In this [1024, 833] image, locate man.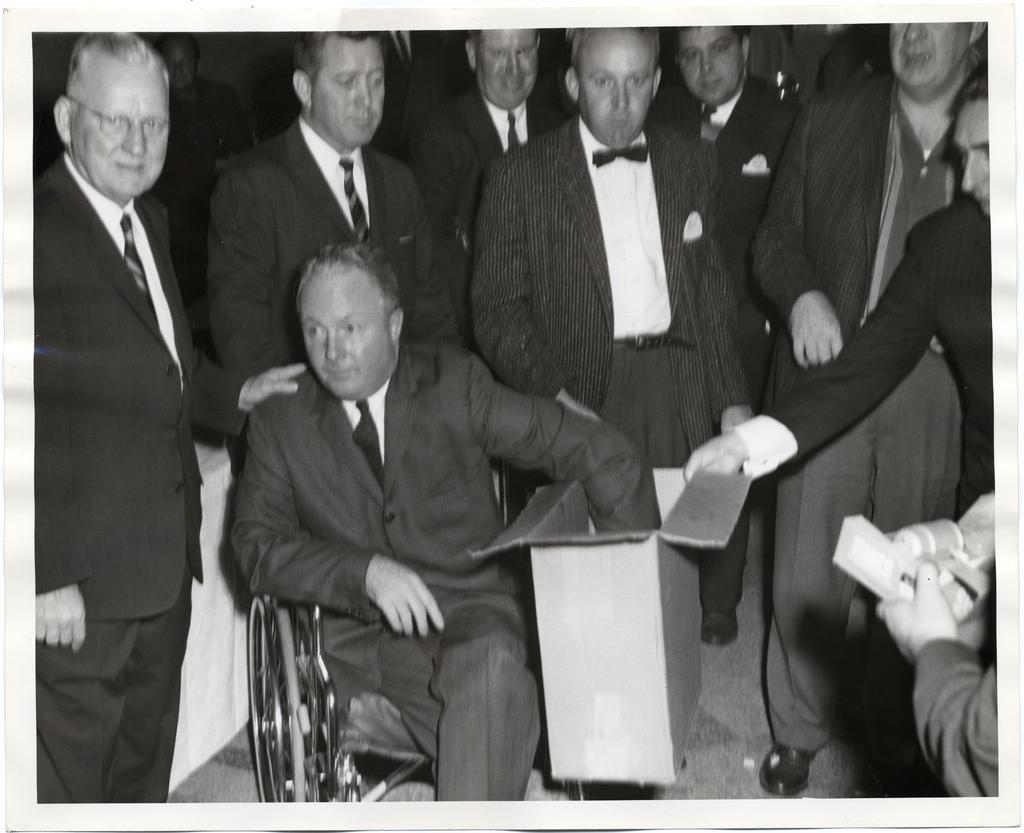
Bounding box: select_region(668, 28, 800, 647).
